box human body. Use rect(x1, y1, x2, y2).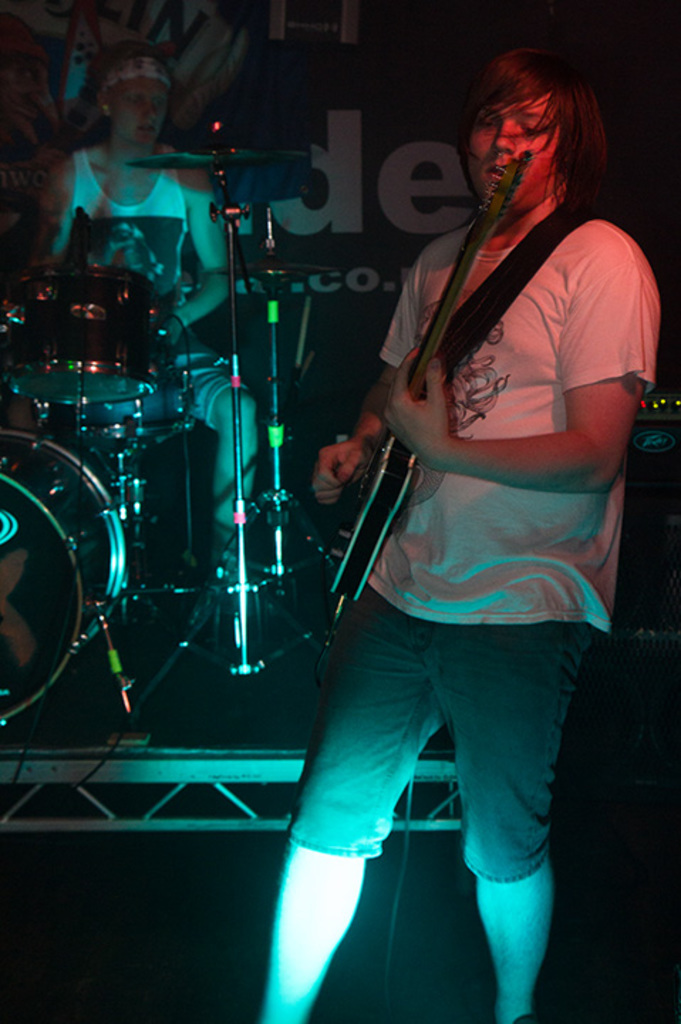
rect(259, 40, 660, 1020).
